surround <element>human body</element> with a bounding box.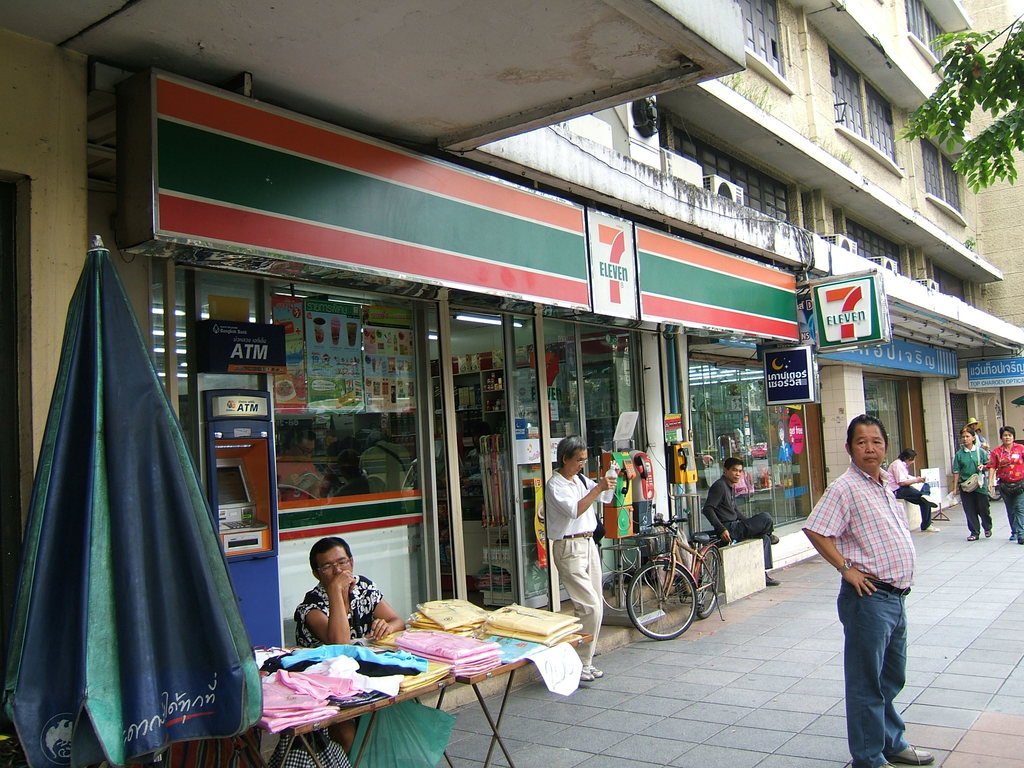
804,413,932,766.
